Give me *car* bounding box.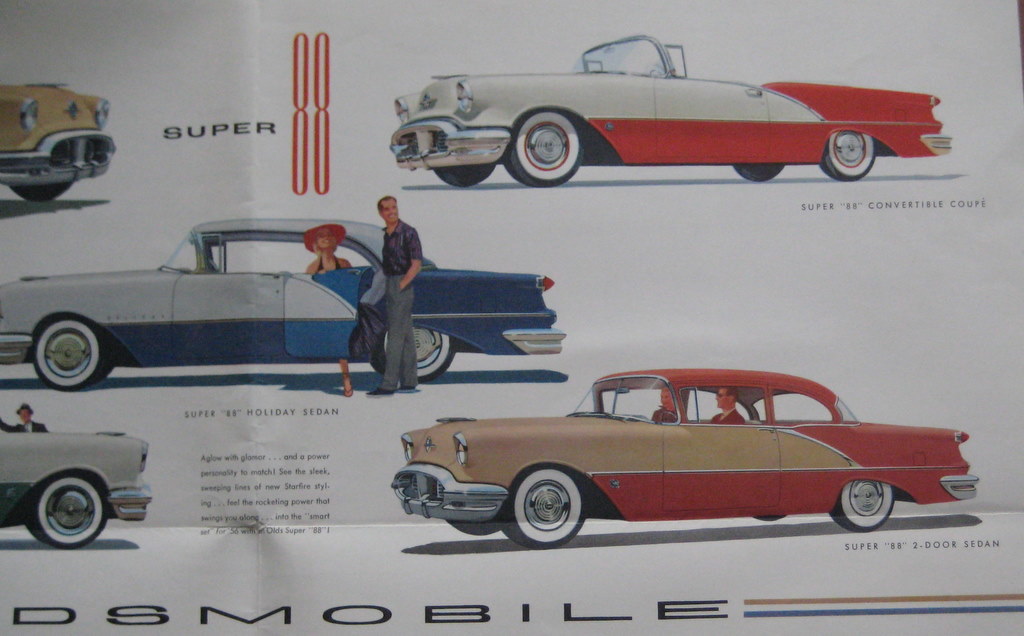
(x1=388, y1=33, x2=954, y2=184).
